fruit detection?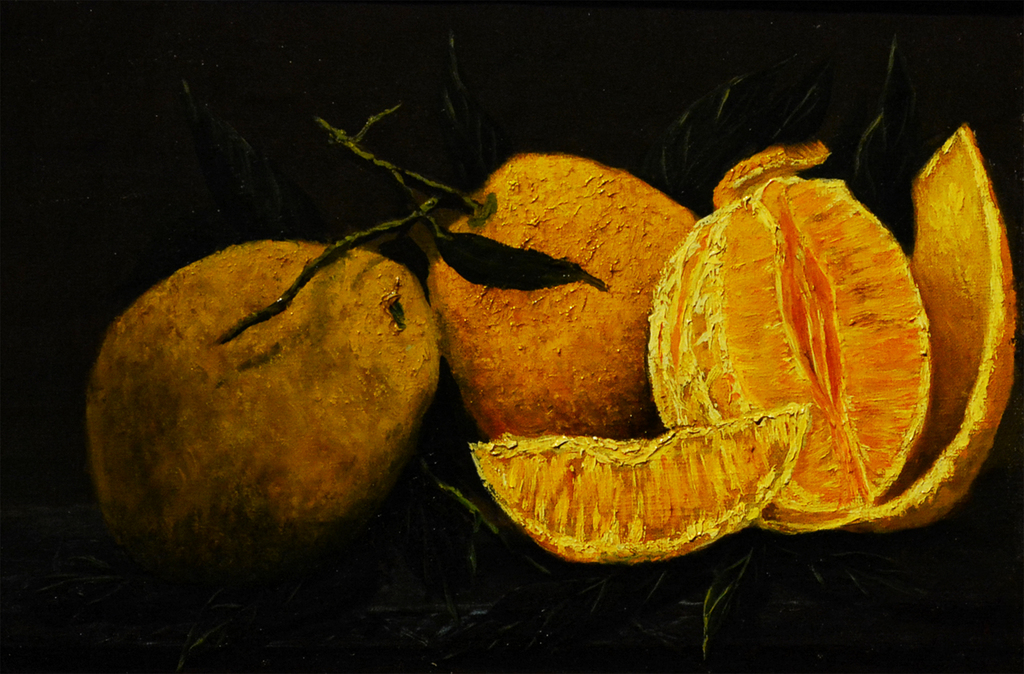
box(94, 236, 444, 571)
